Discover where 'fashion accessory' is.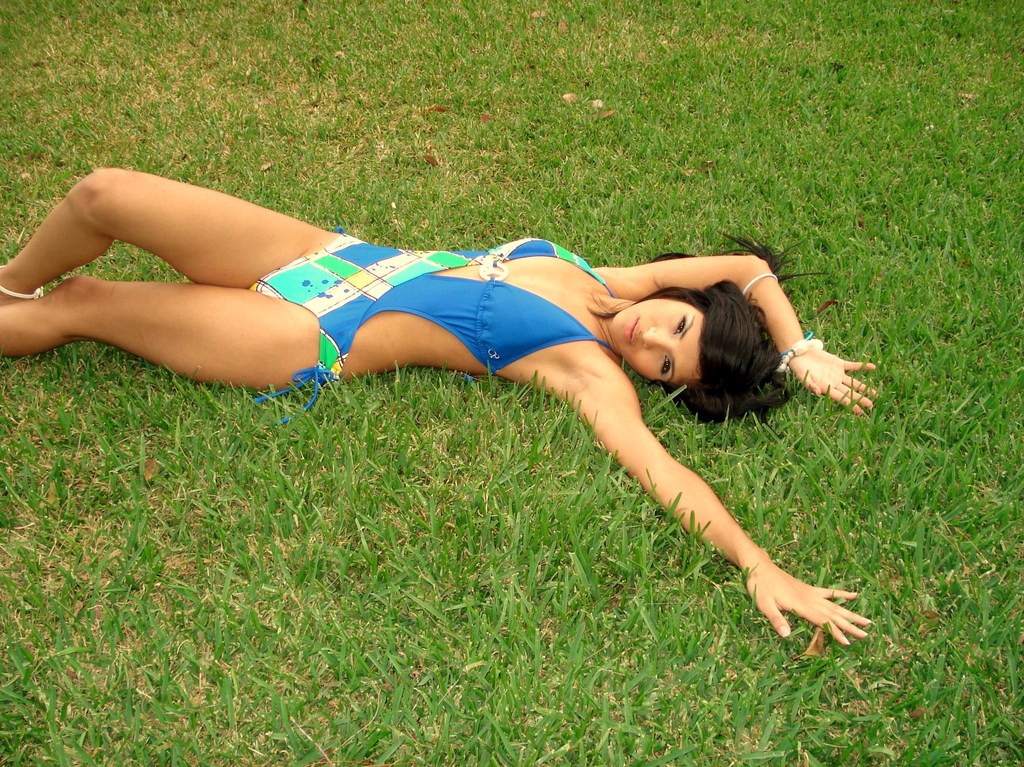
Discovered at left=744, top=274, right=780, bottom=302.
